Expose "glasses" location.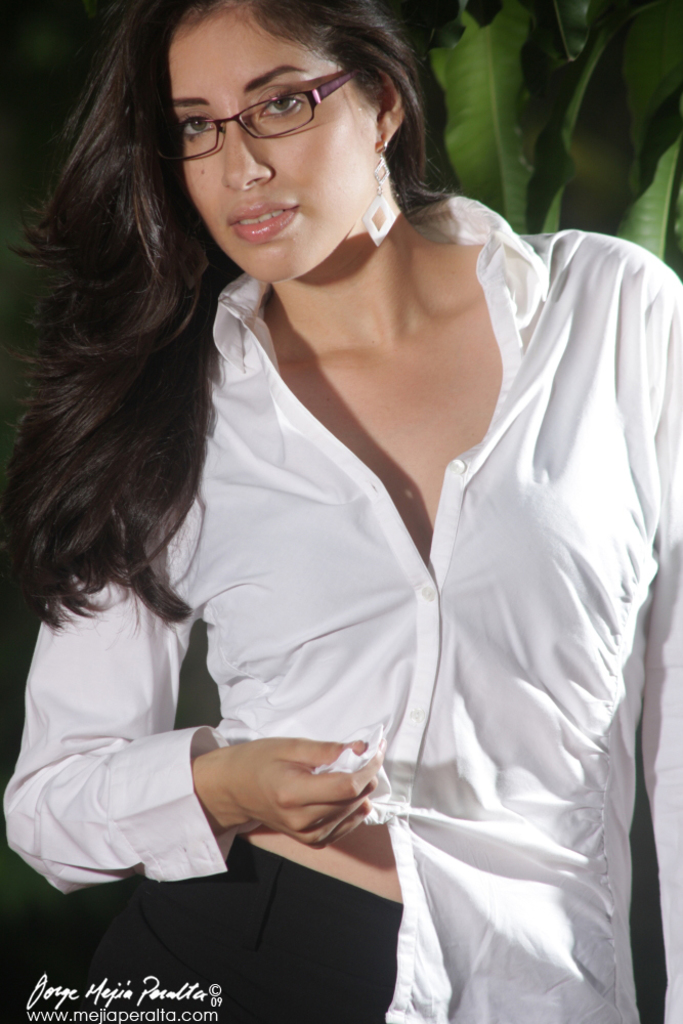
Exposed at [160,73,358,165].
